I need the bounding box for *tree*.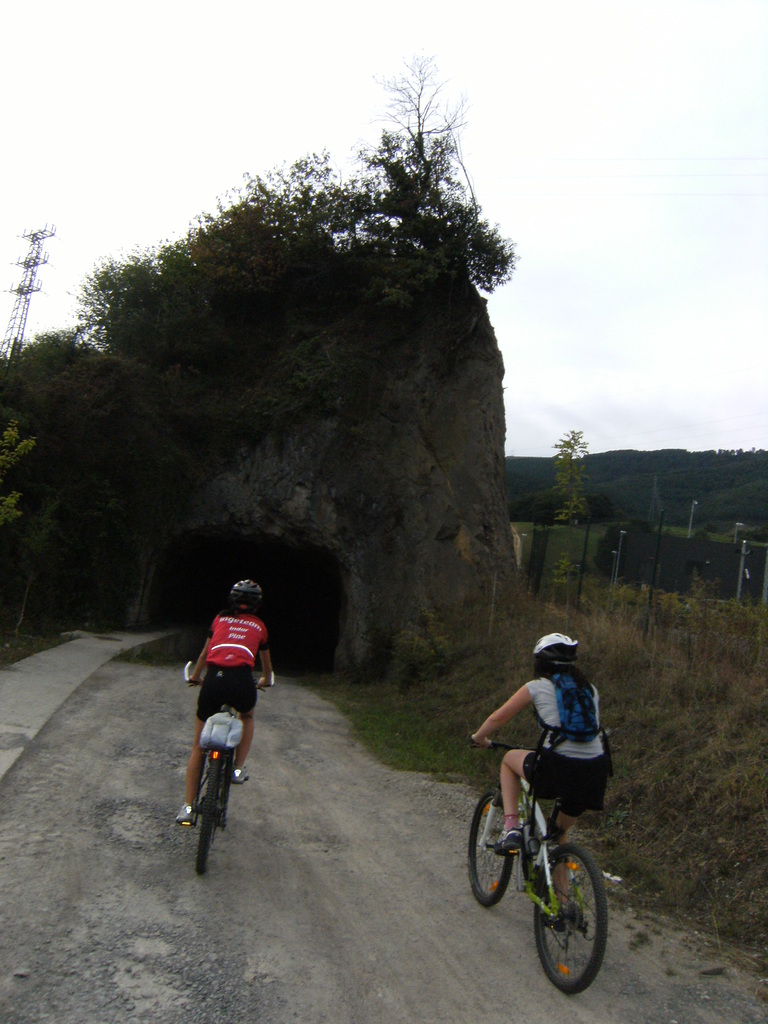
Here it is: (left=371, top=48, right=474, bottom=195).
